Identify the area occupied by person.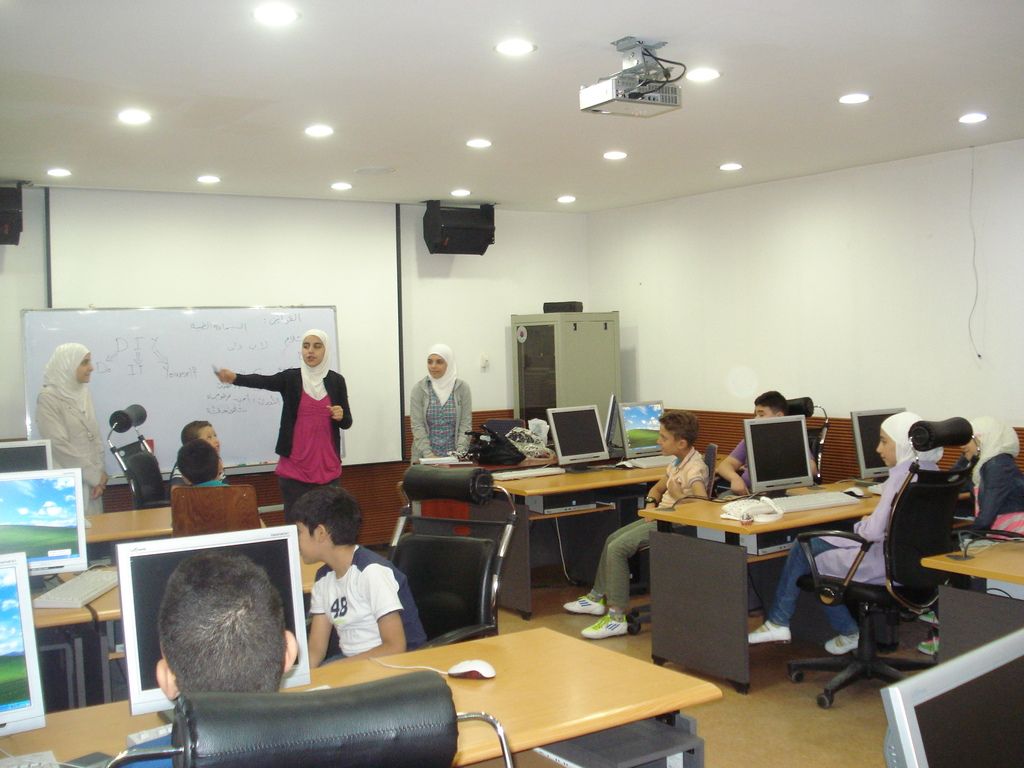
Area: pyautogui.locateOnScreen(561, 410, 710, 643).
